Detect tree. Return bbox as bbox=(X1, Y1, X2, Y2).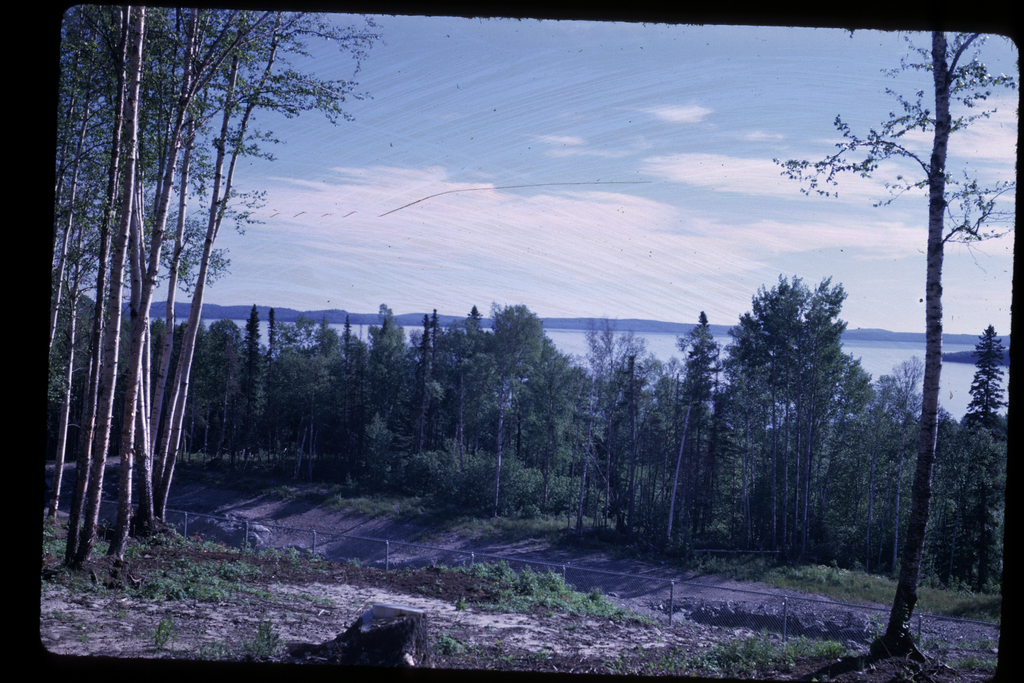
bbox=(364, 299, 422, 449).
